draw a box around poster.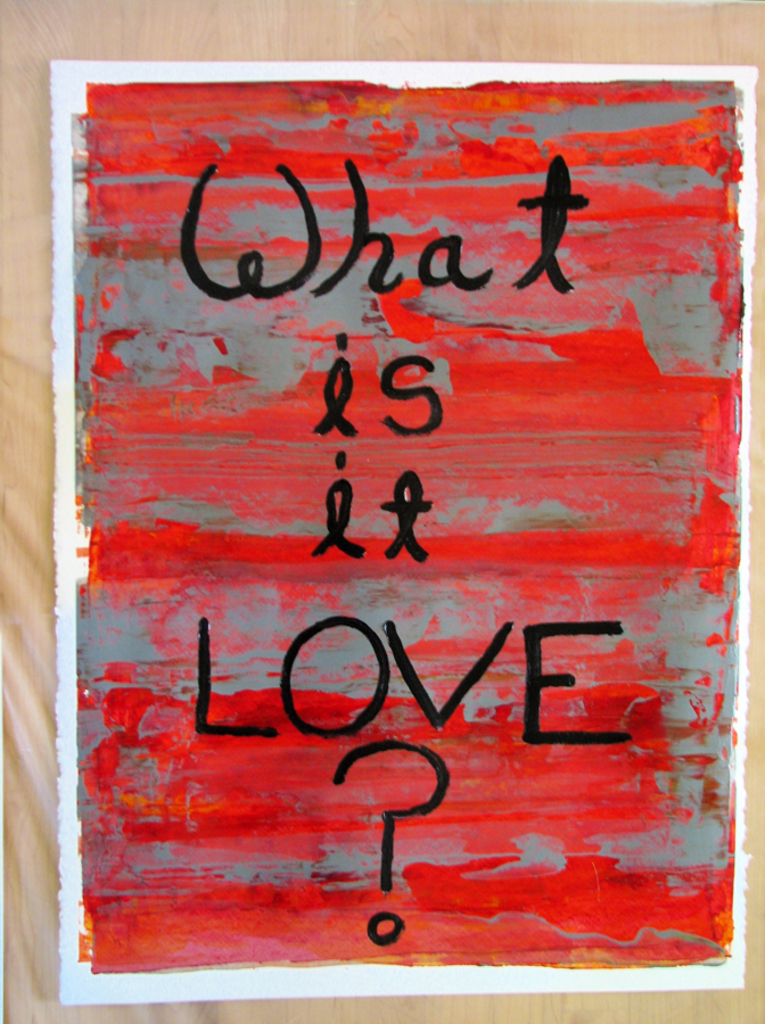
rect(48, 58, 752, 1010).
